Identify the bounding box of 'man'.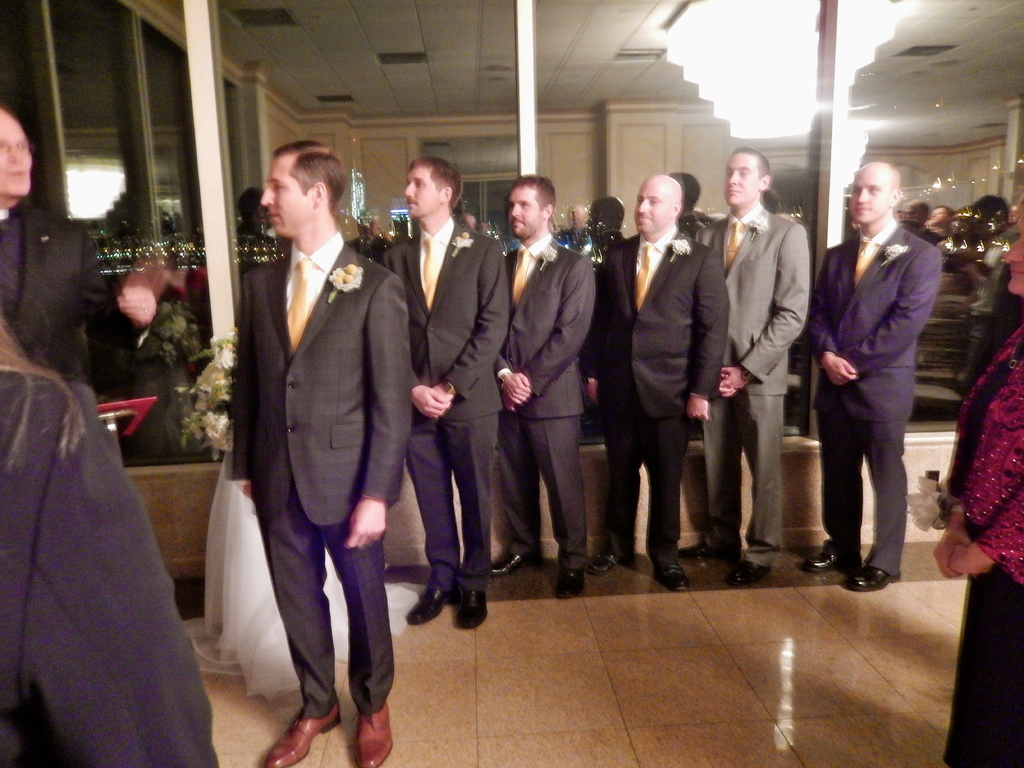
x1=494 y1=172 x2=592 y2=599.
